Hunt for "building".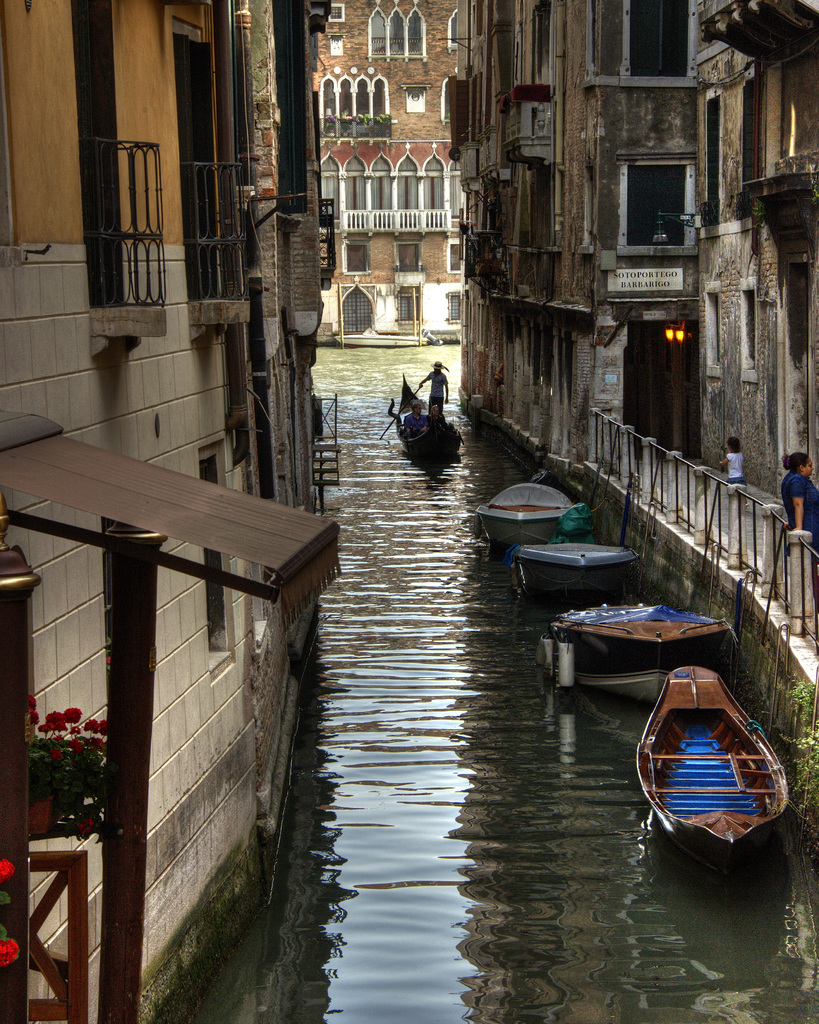
Hunted down at <box>459,0,818,908</box>.
